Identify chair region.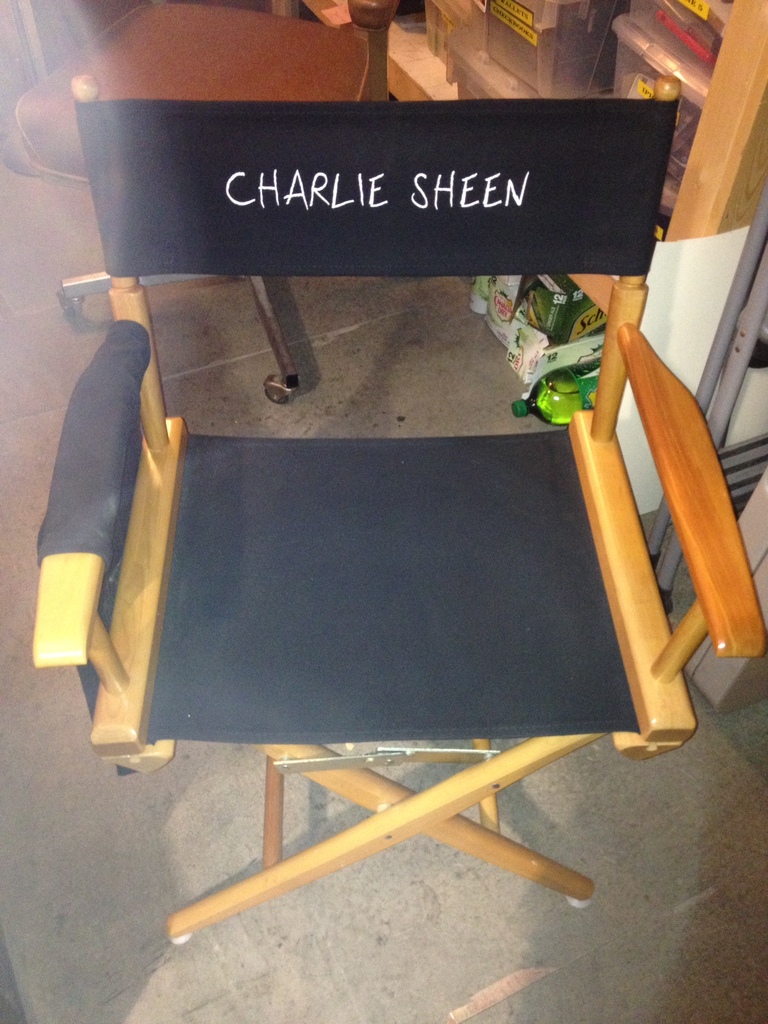
Region: rect(12, 2, 761, 918).
